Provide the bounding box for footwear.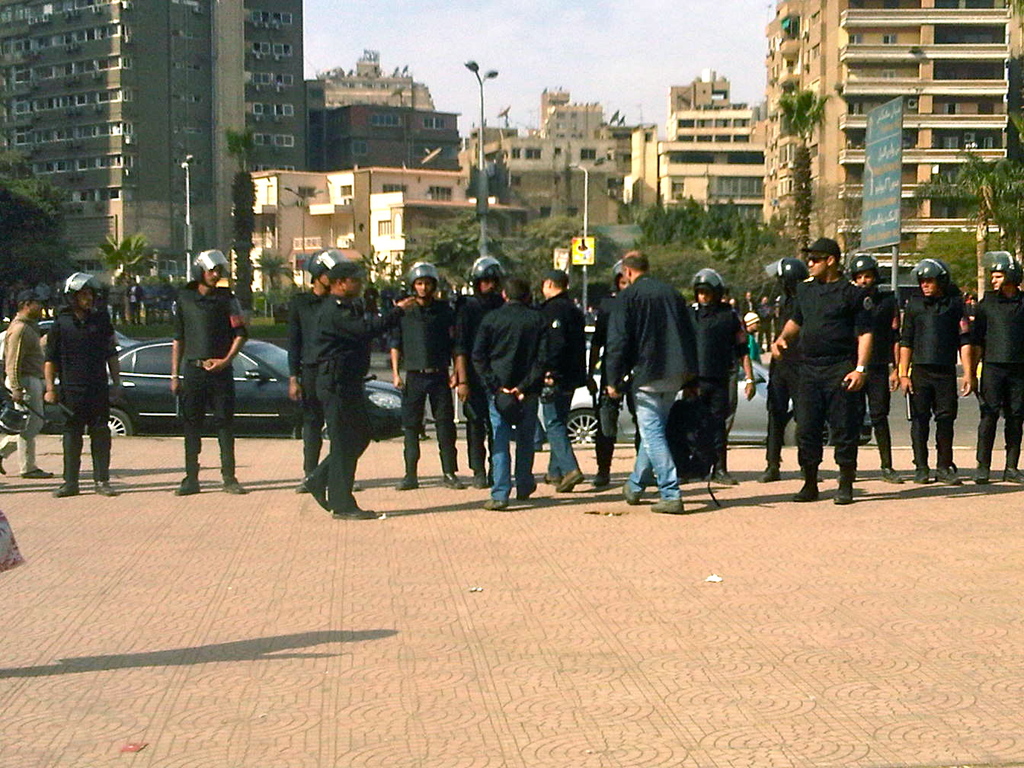
region(878, 457, 904, 488).
